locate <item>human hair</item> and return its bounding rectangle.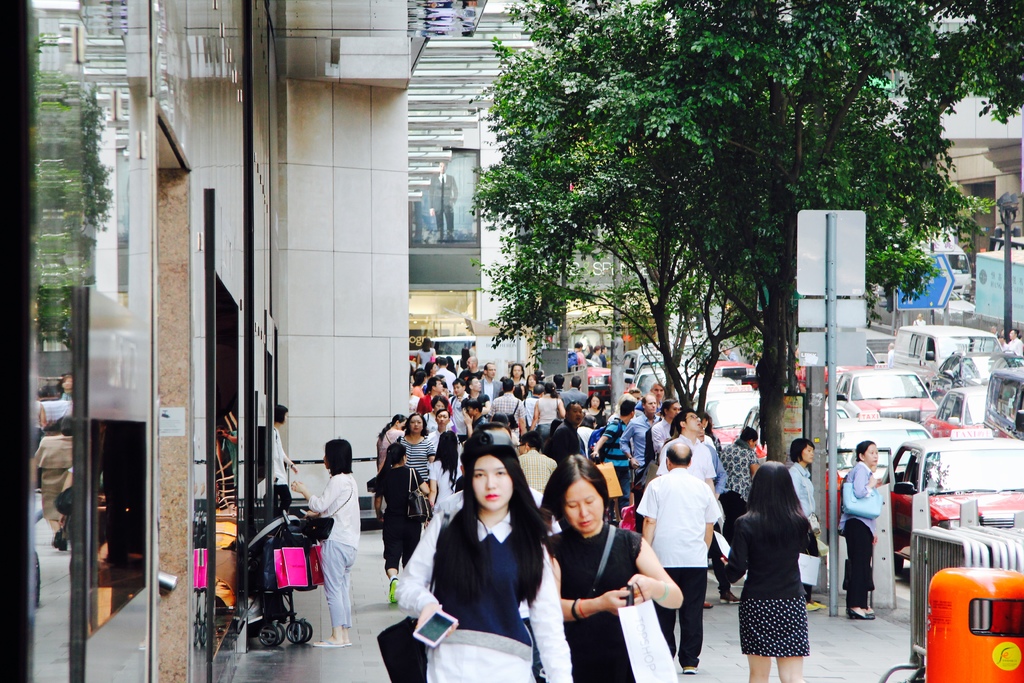
x1=436 y1=395 x2=450 y2=406.
